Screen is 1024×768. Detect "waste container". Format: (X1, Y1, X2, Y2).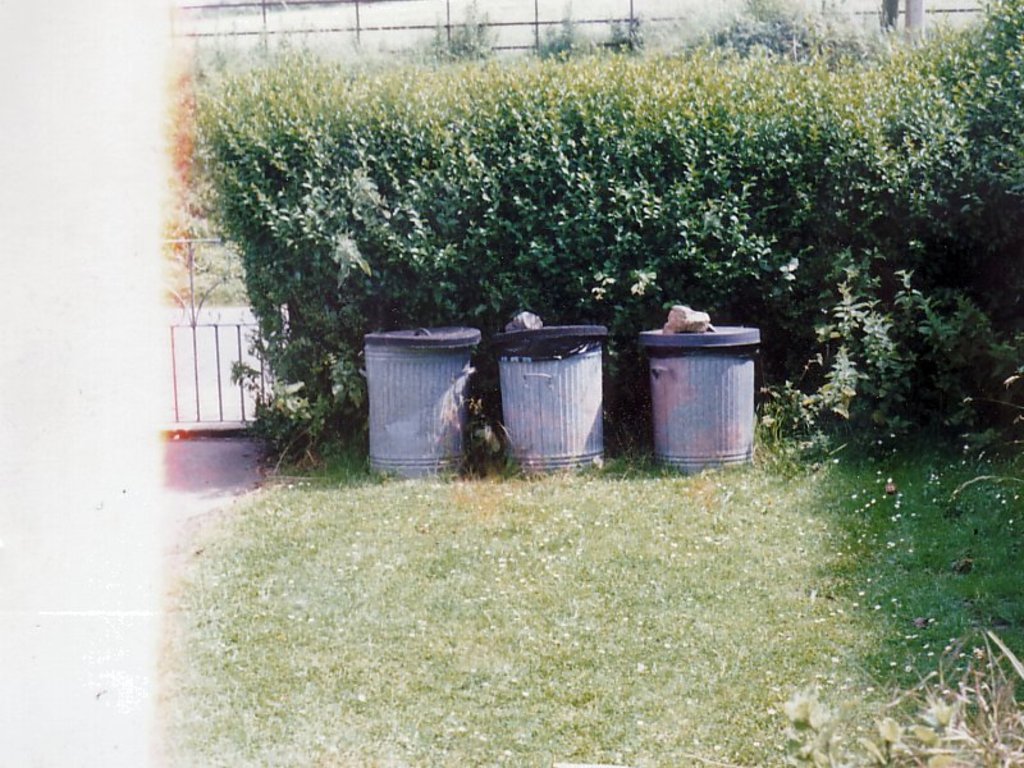
(635, 319, 782, 468).
